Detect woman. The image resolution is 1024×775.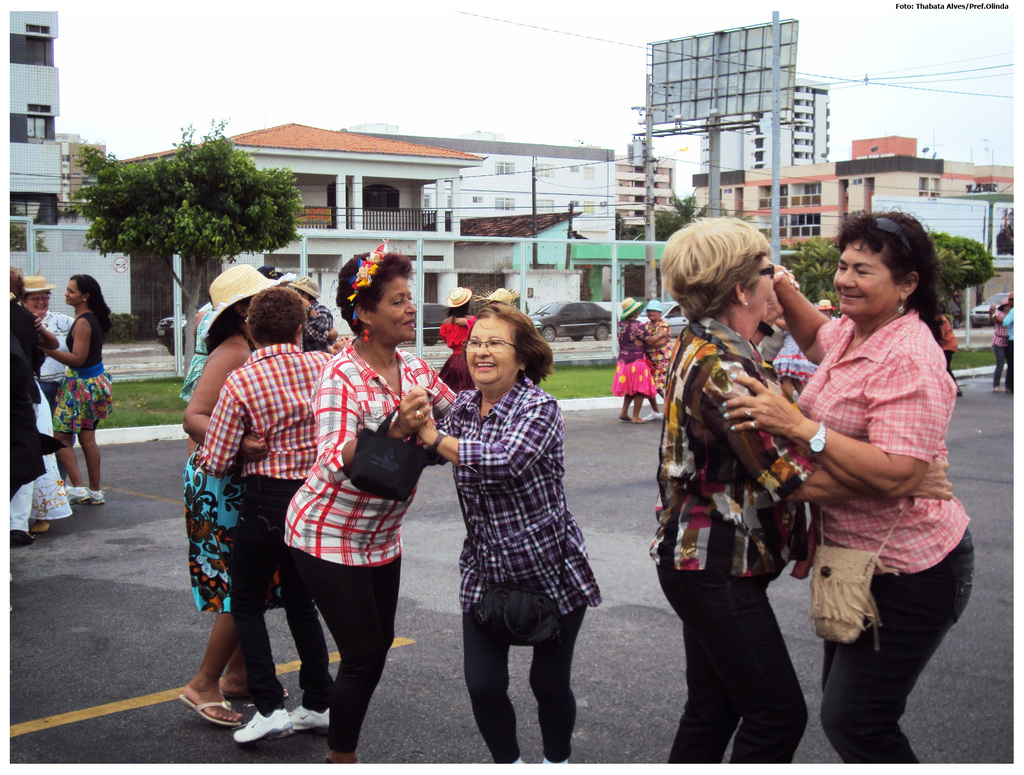
(47, 273, 114, 505).
